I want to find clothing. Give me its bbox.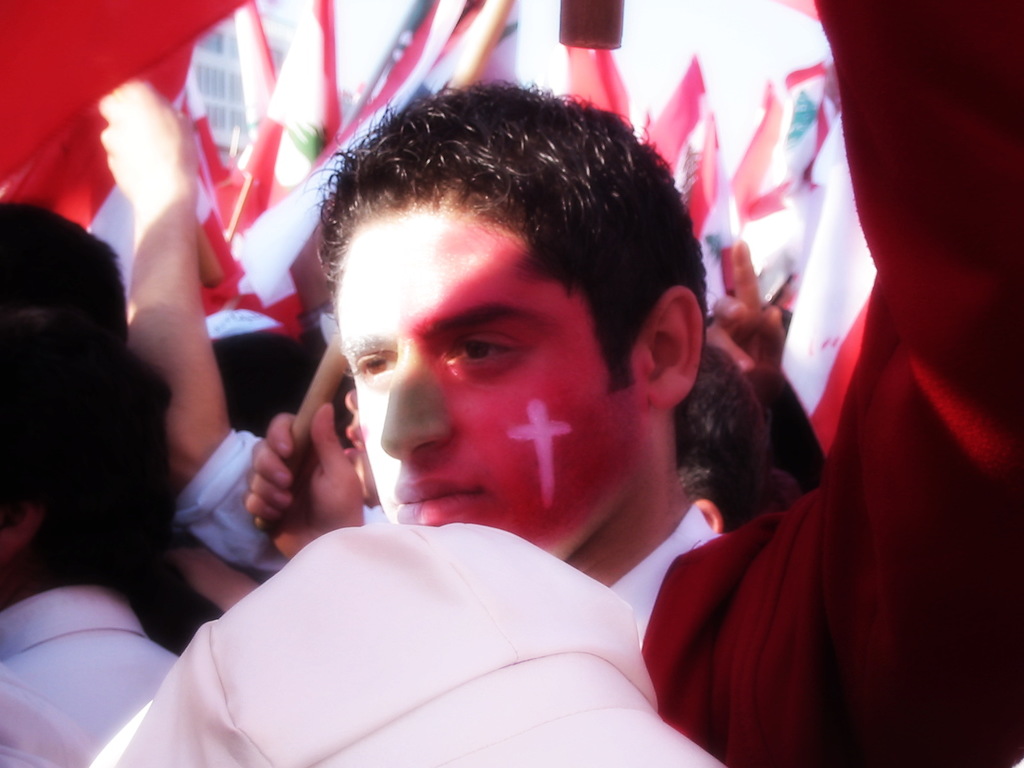
[left=170, top=427, right=392, bottom=587].
